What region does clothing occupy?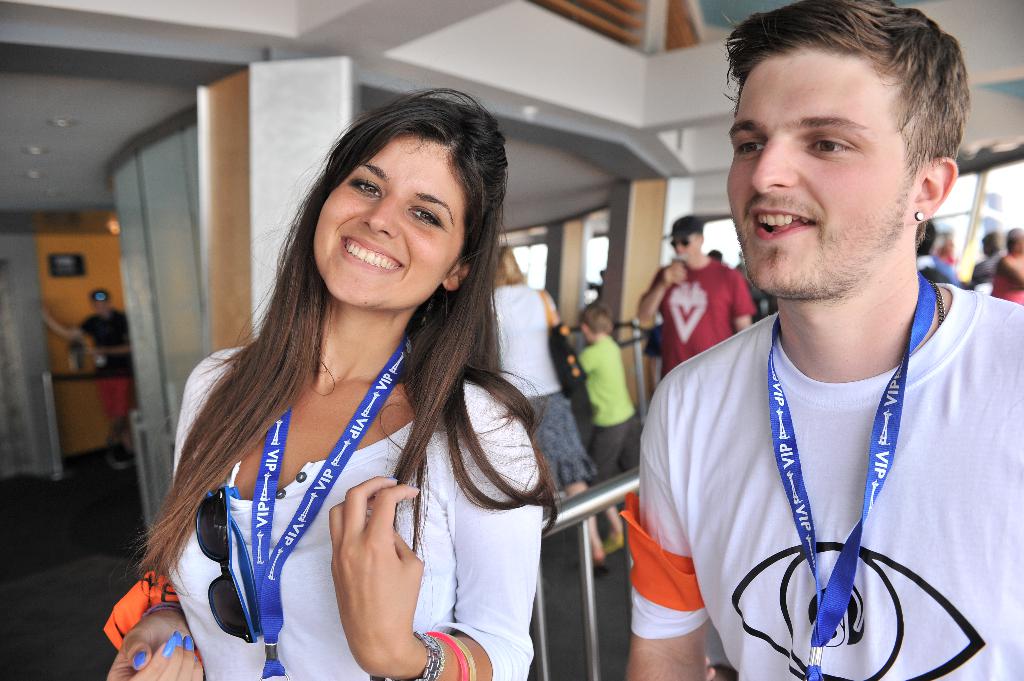
region(970, 253, 997, 287).
